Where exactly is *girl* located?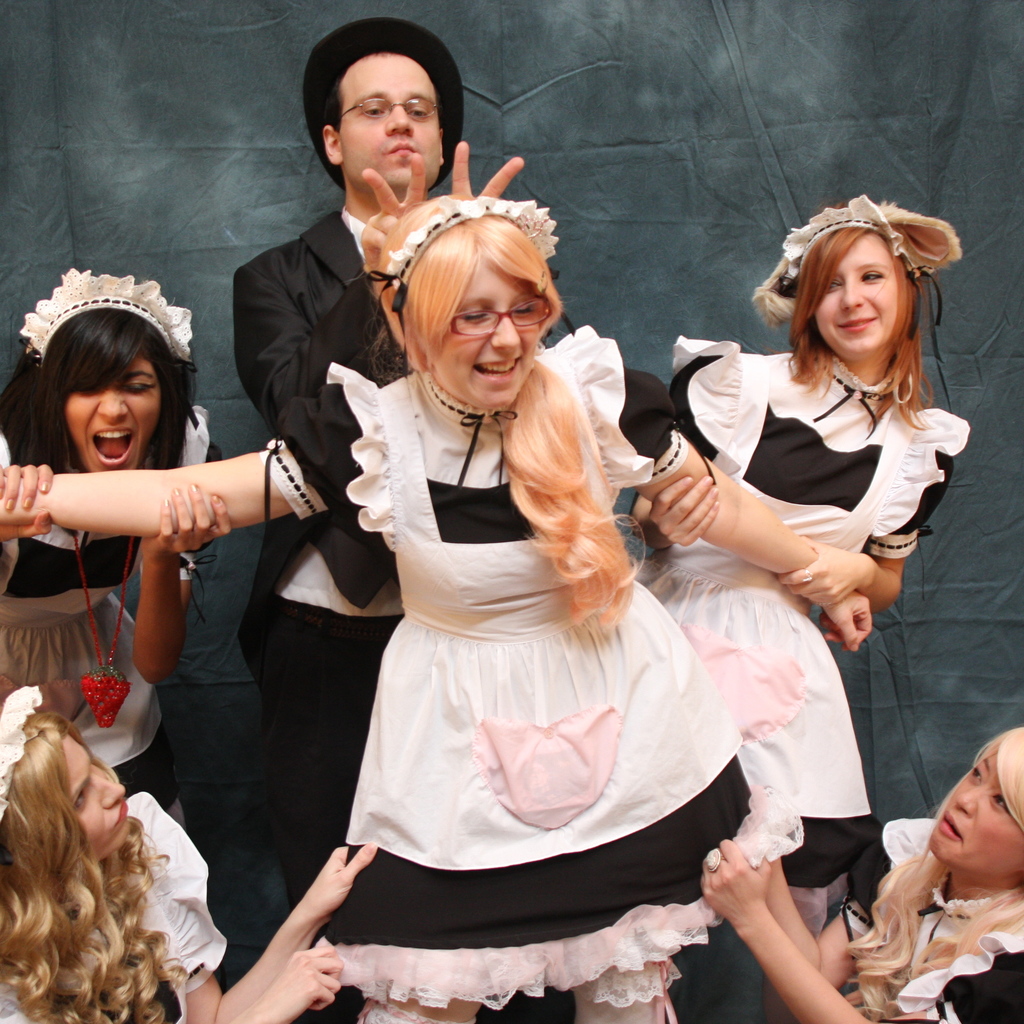
Its bounding box is pyautogui.locateOnScreen(0, 676, 369, 1023).
